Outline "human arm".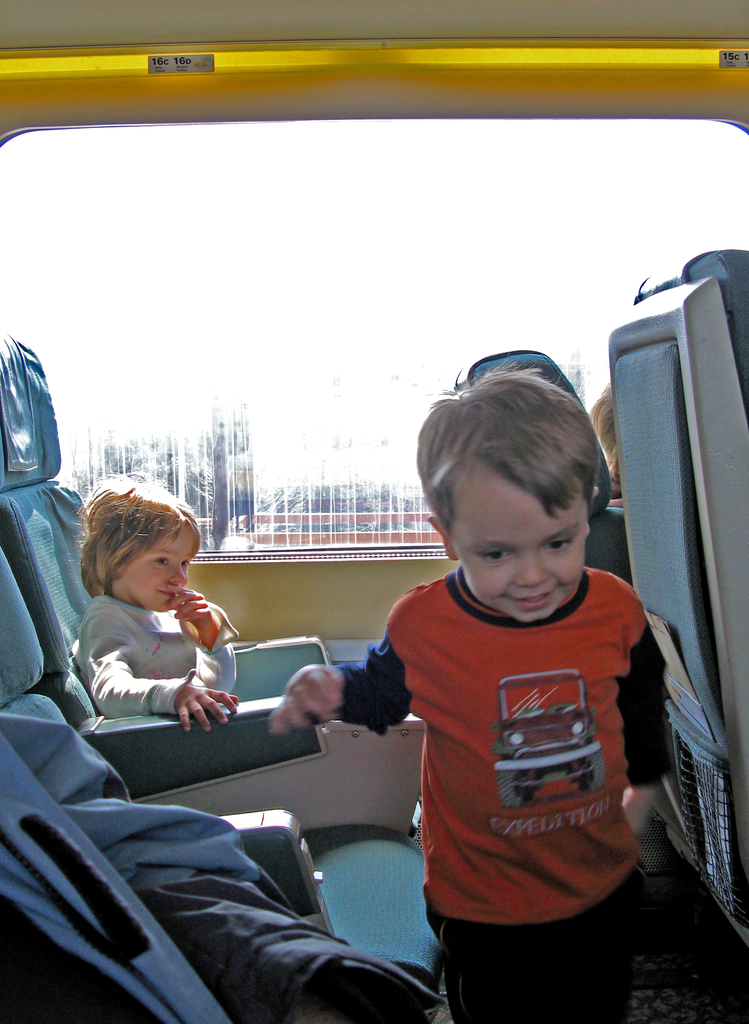
Outline: [left=268, top=596, right=415, bottom=740].
